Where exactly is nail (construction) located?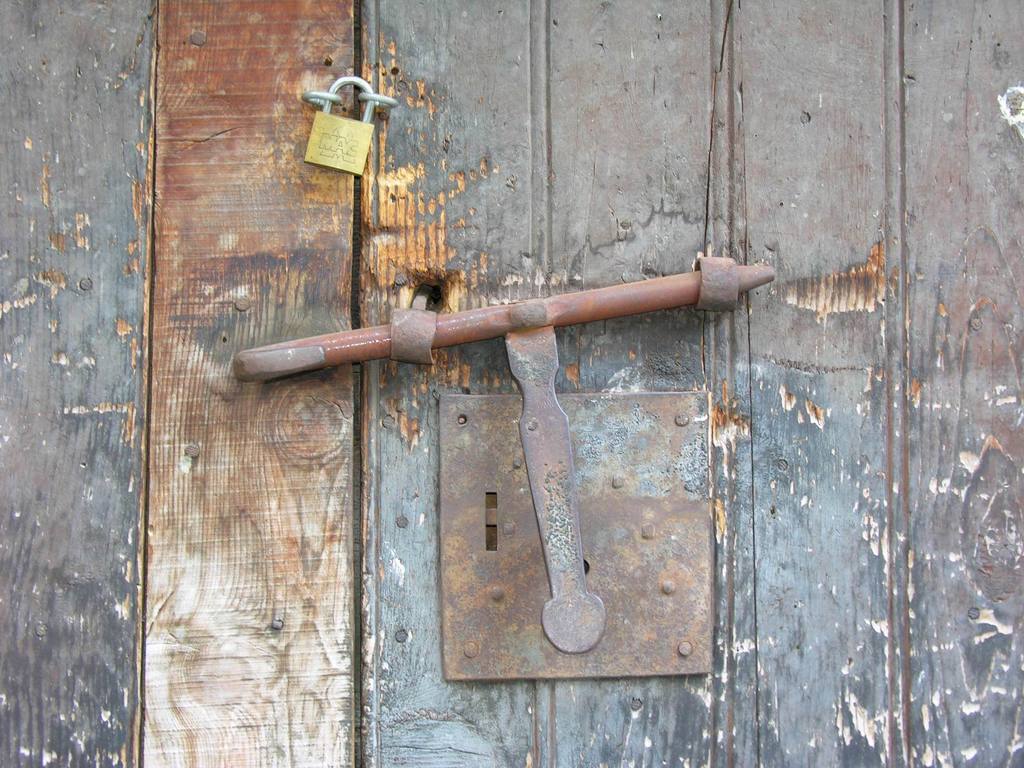
Its bounding box is <box>778,460,787,470</box>.
